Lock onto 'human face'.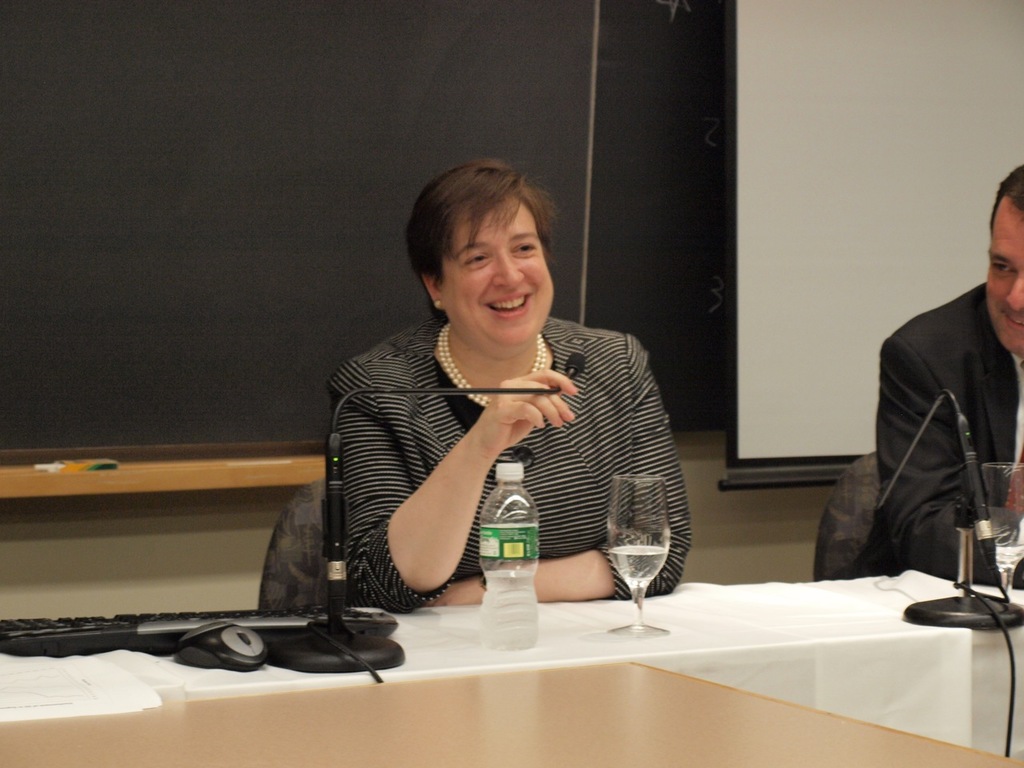
Locked: [x1=976, y1=196, x2=1023, y2=350].
